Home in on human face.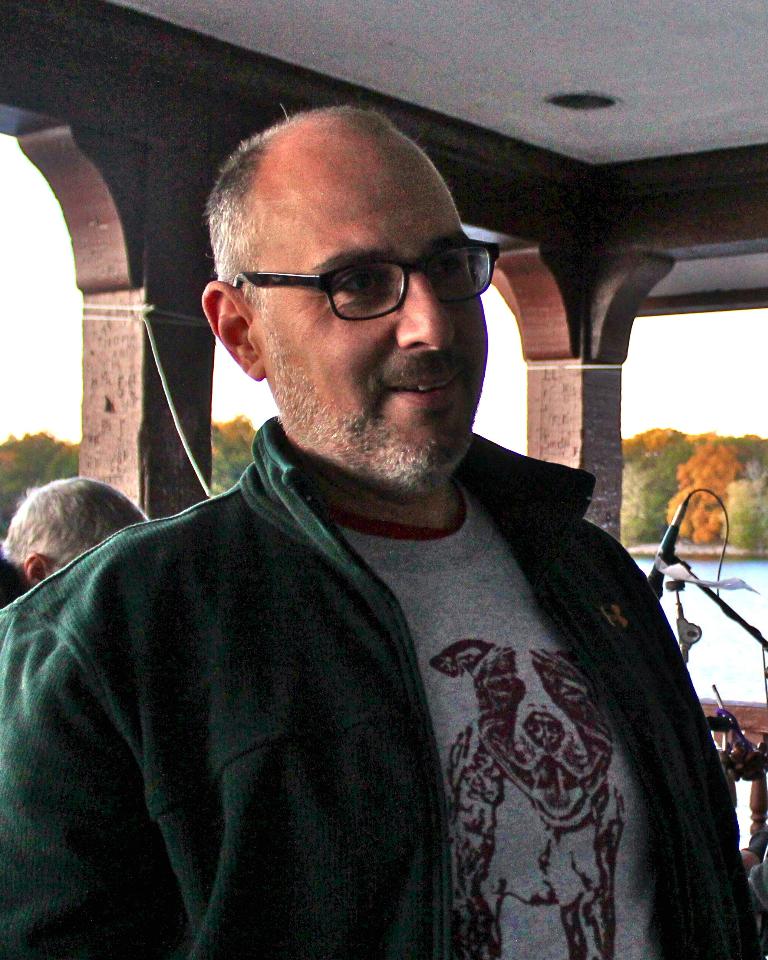
Homed in at BBox(264, 165, 490, 491).
